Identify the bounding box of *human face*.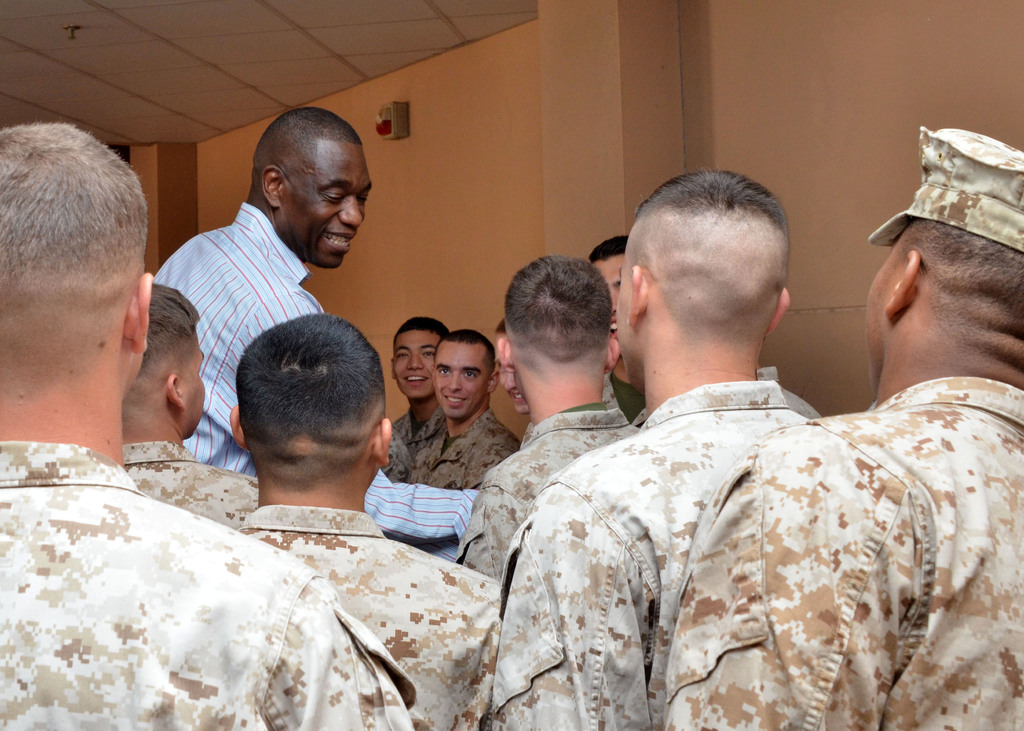
<region>494, 337, 523, 412</region>.
